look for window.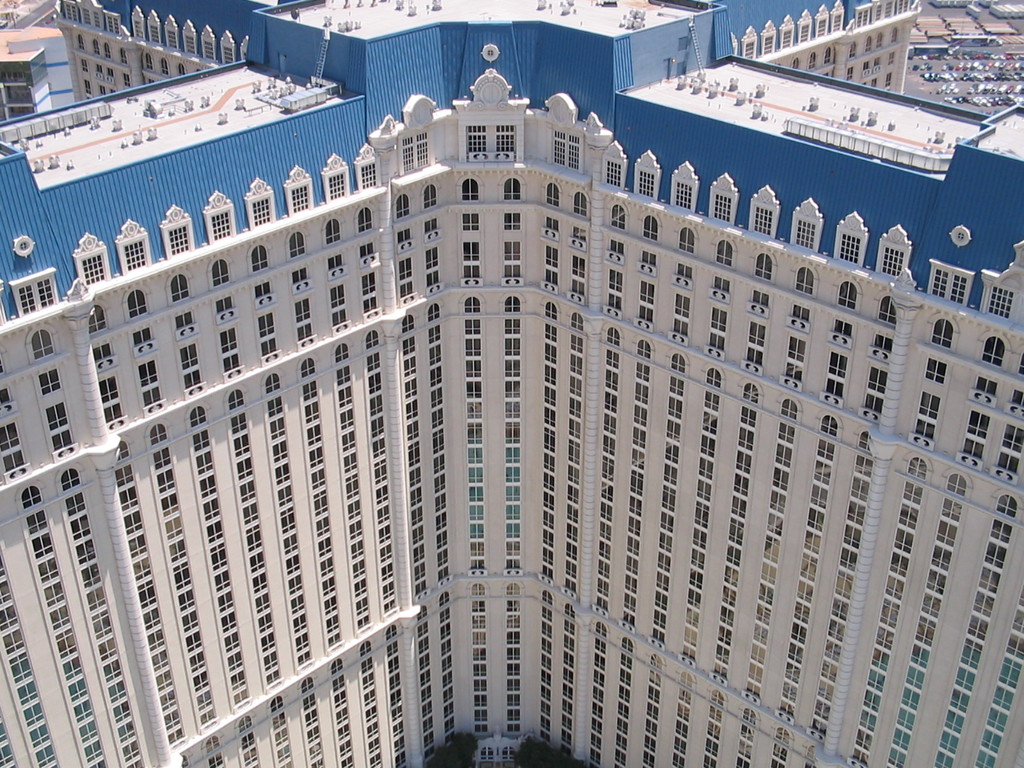
Found: box=[471, 501, 484, 521].
